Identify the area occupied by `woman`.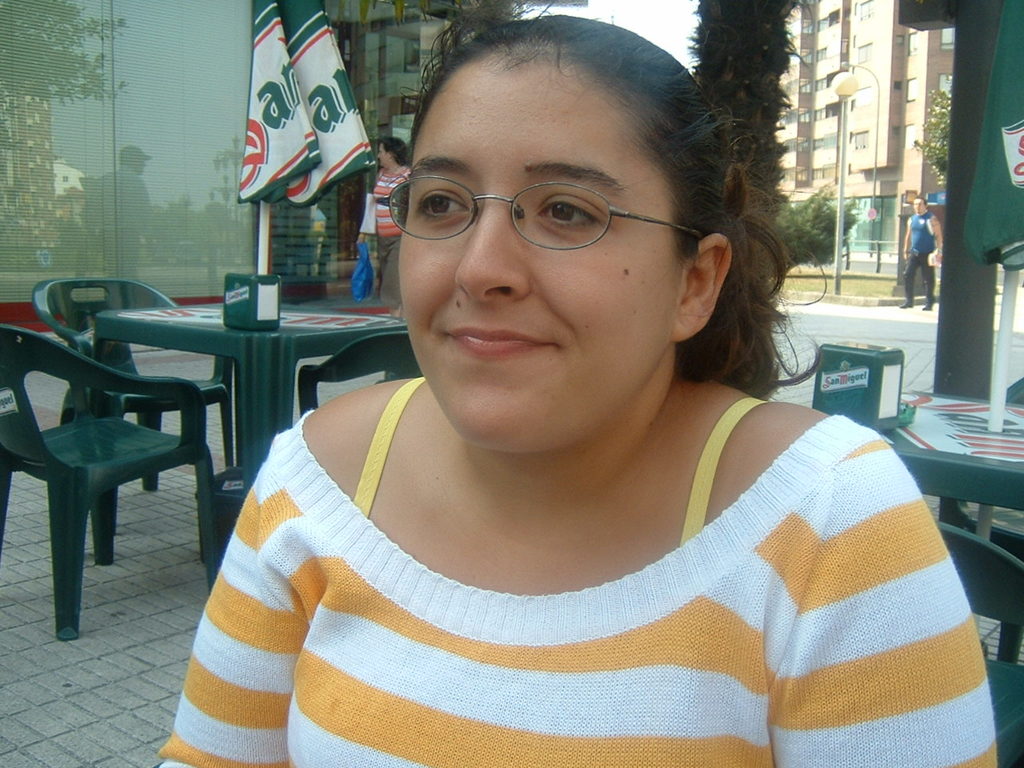
Area: select_region(158, 18, 991, 767).
